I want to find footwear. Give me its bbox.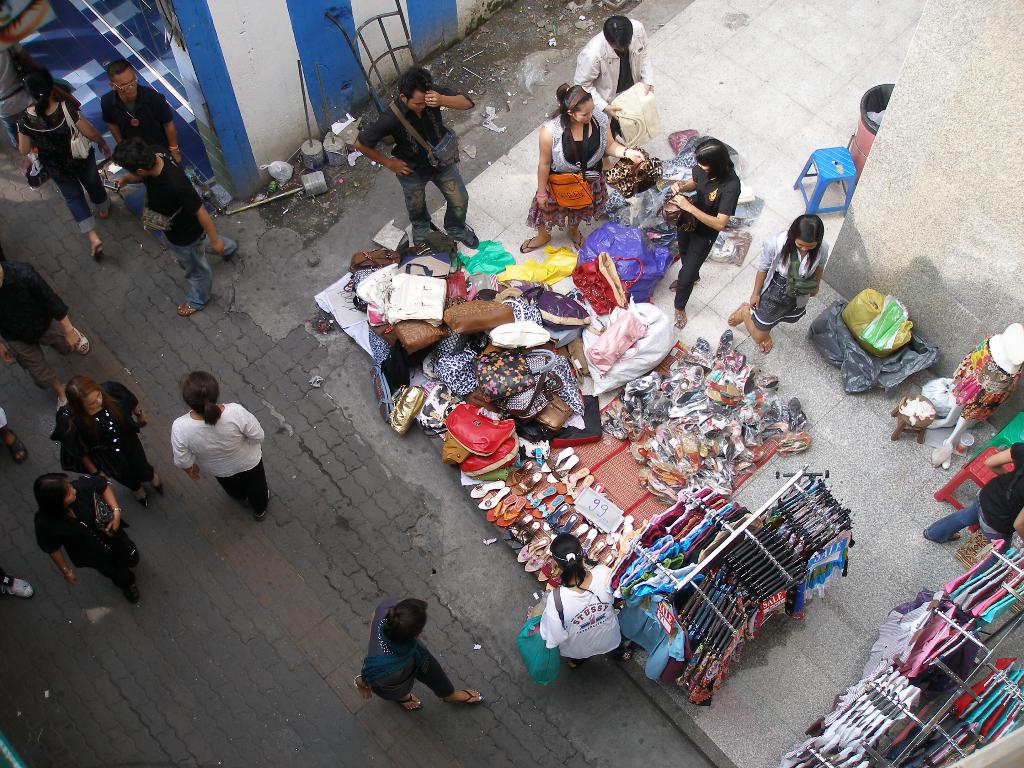
crop(175, 301, 193, 317).
